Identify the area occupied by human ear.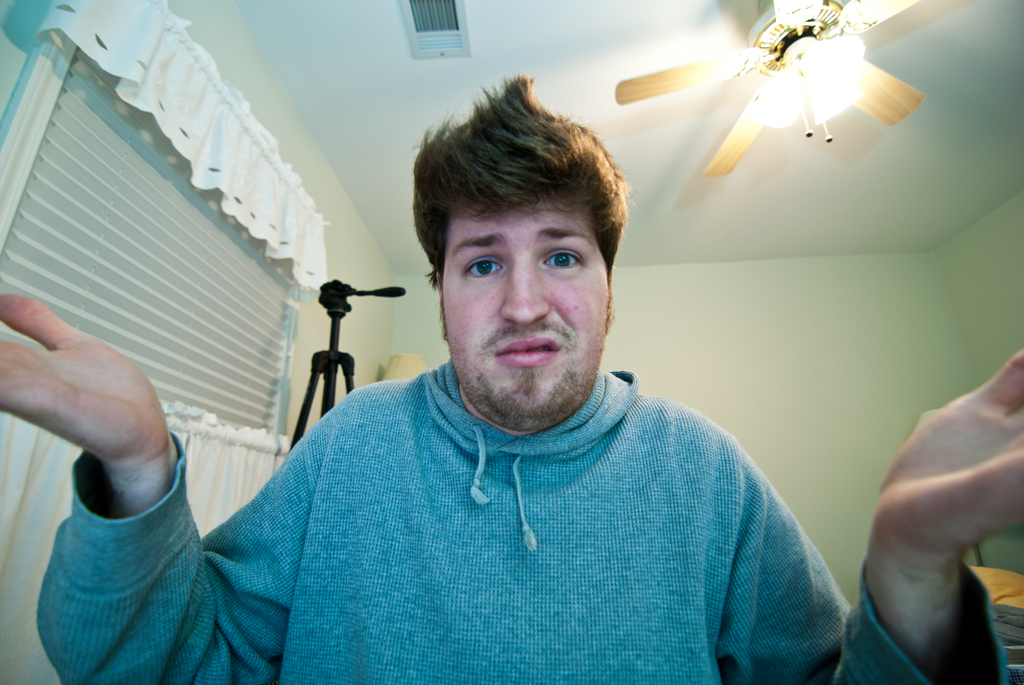
Area: l=435, t=267, r=444, b=294.
